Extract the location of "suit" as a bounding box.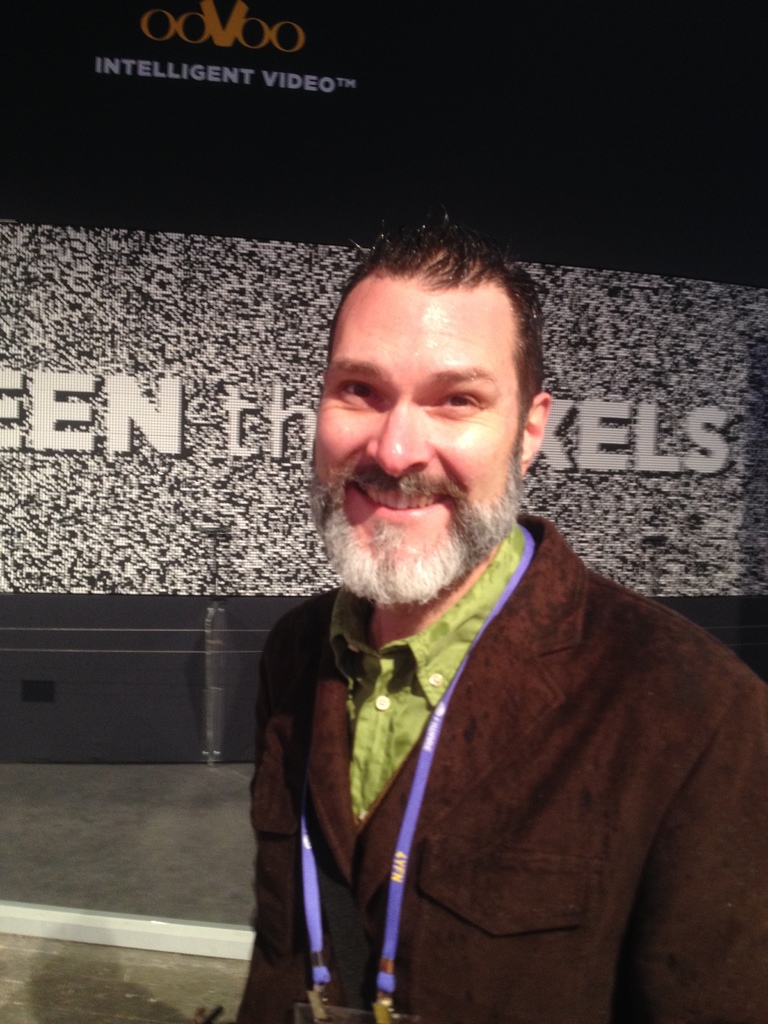
{"left": 231, "top": 318, "right": 733, "bottom": 1023}.
